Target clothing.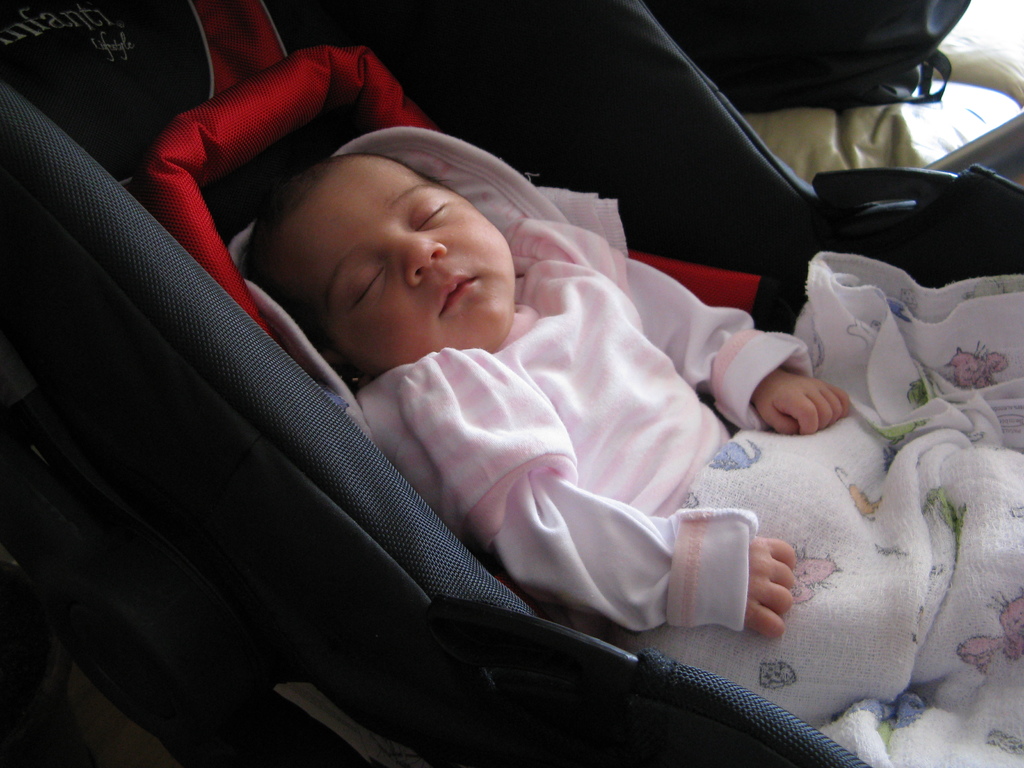
Target region: {"x1": 265, "y1": 186, "x2": 766, "y2": 644}.
